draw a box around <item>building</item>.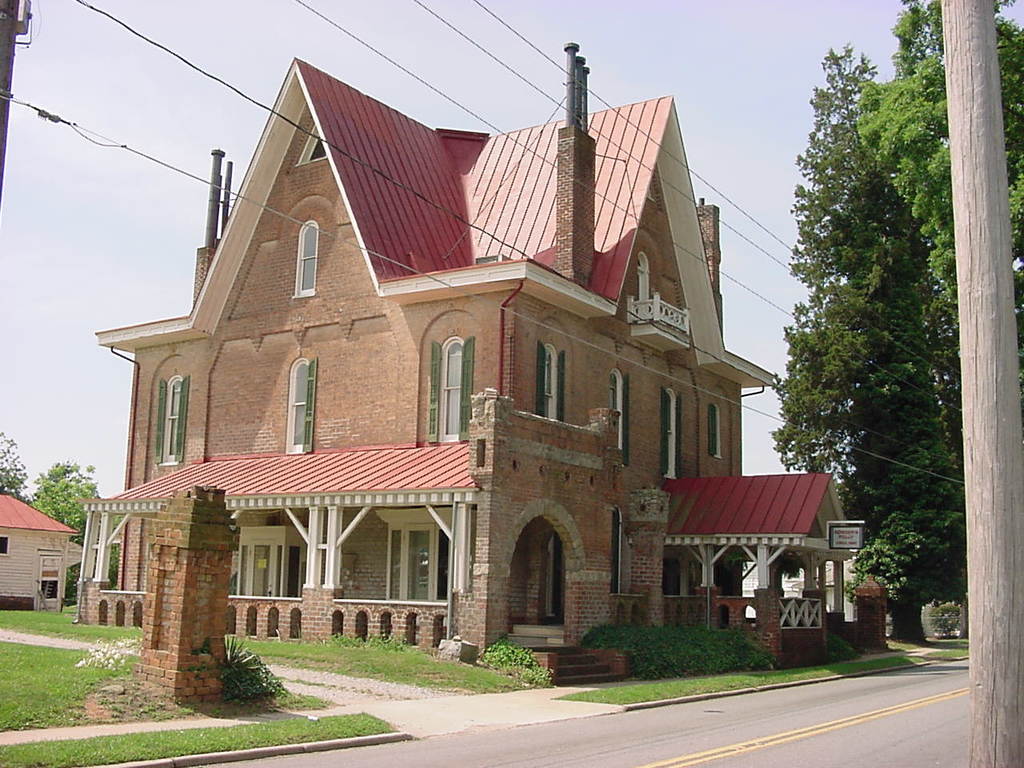
80/62/852/662.
